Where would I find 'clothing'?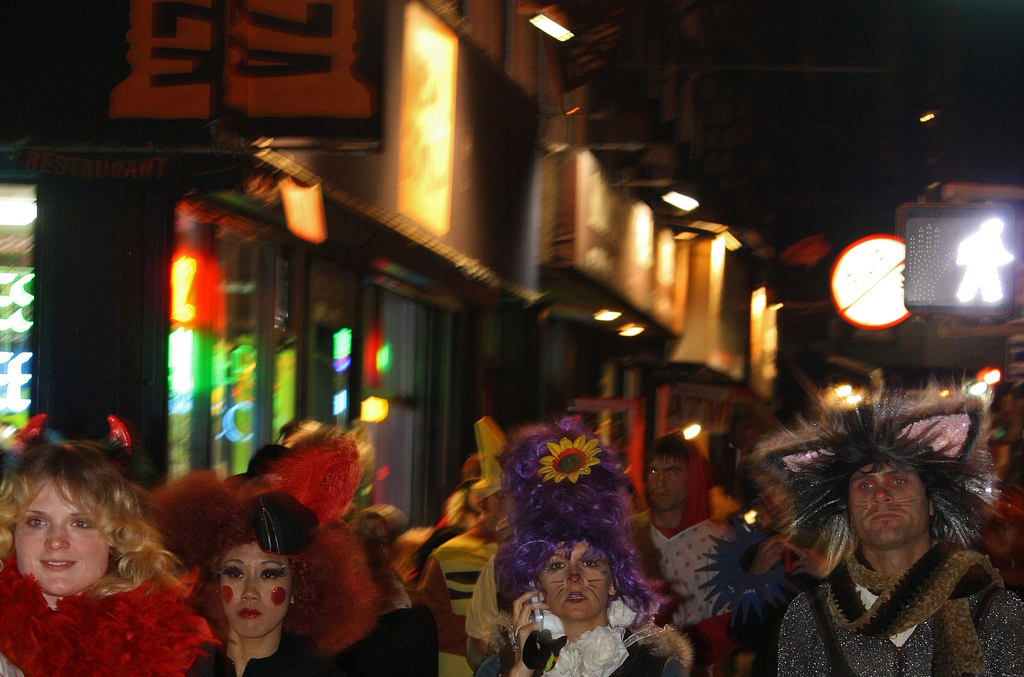
At x1=472 y1=592 x2=695 y2=676.
